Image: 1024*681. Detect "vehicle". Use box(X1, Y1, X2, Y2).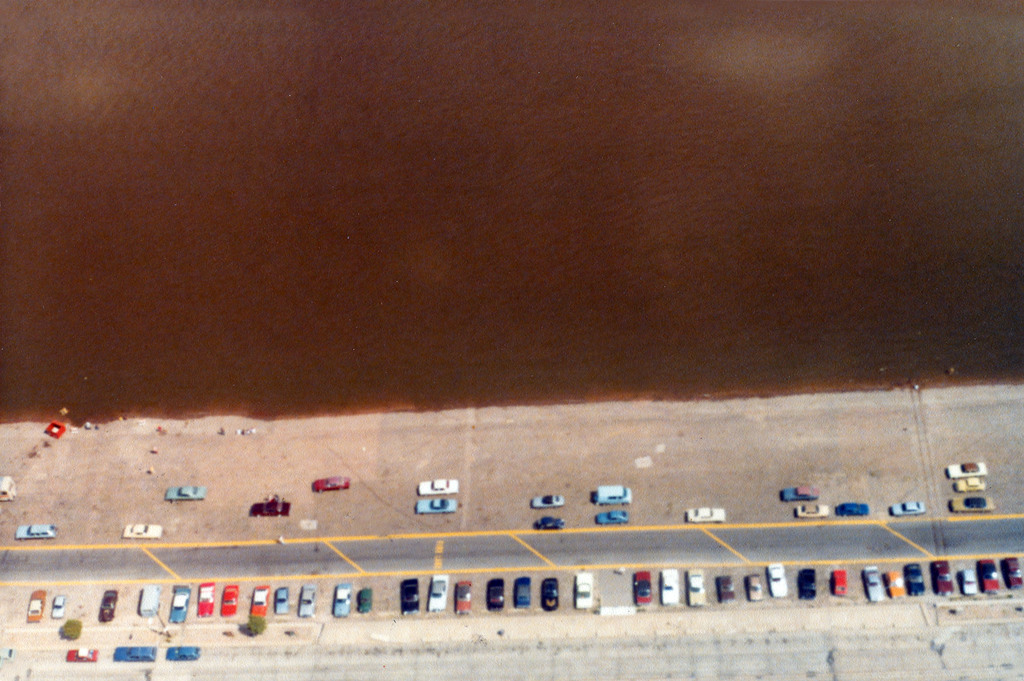
box(164, 586, 191, 617).
